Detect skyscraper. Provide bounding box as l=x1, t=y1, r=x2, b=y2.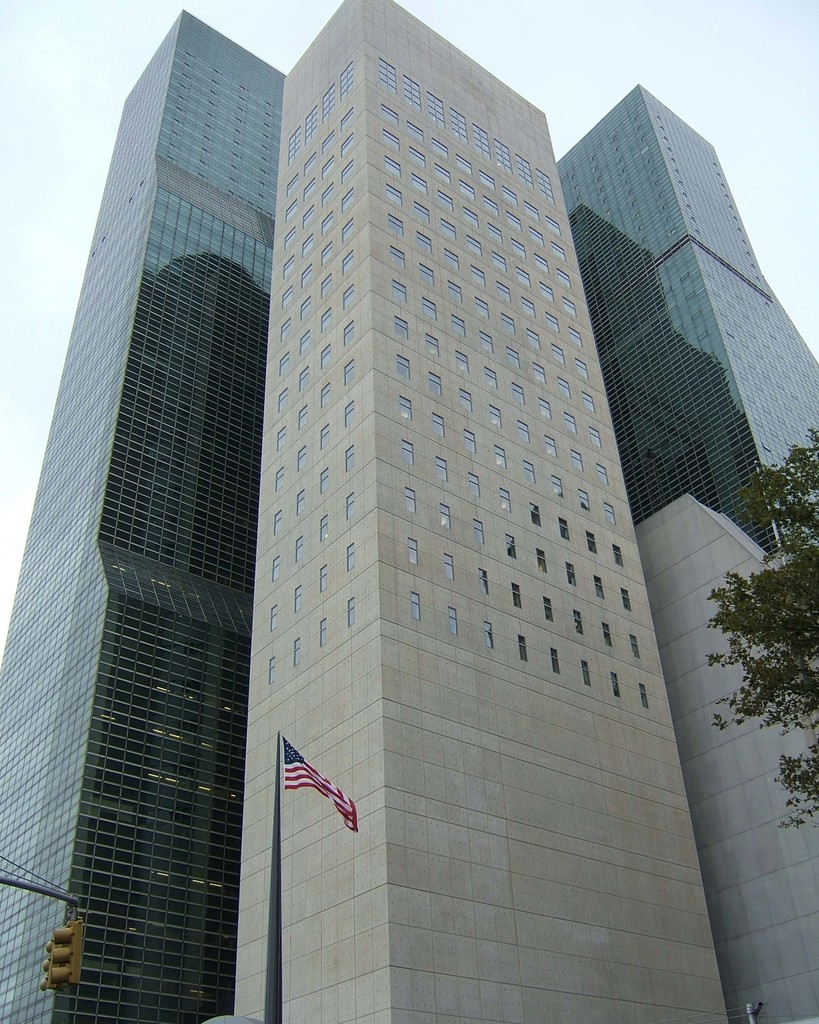
l=552, t=82, r=818, b=1023.
